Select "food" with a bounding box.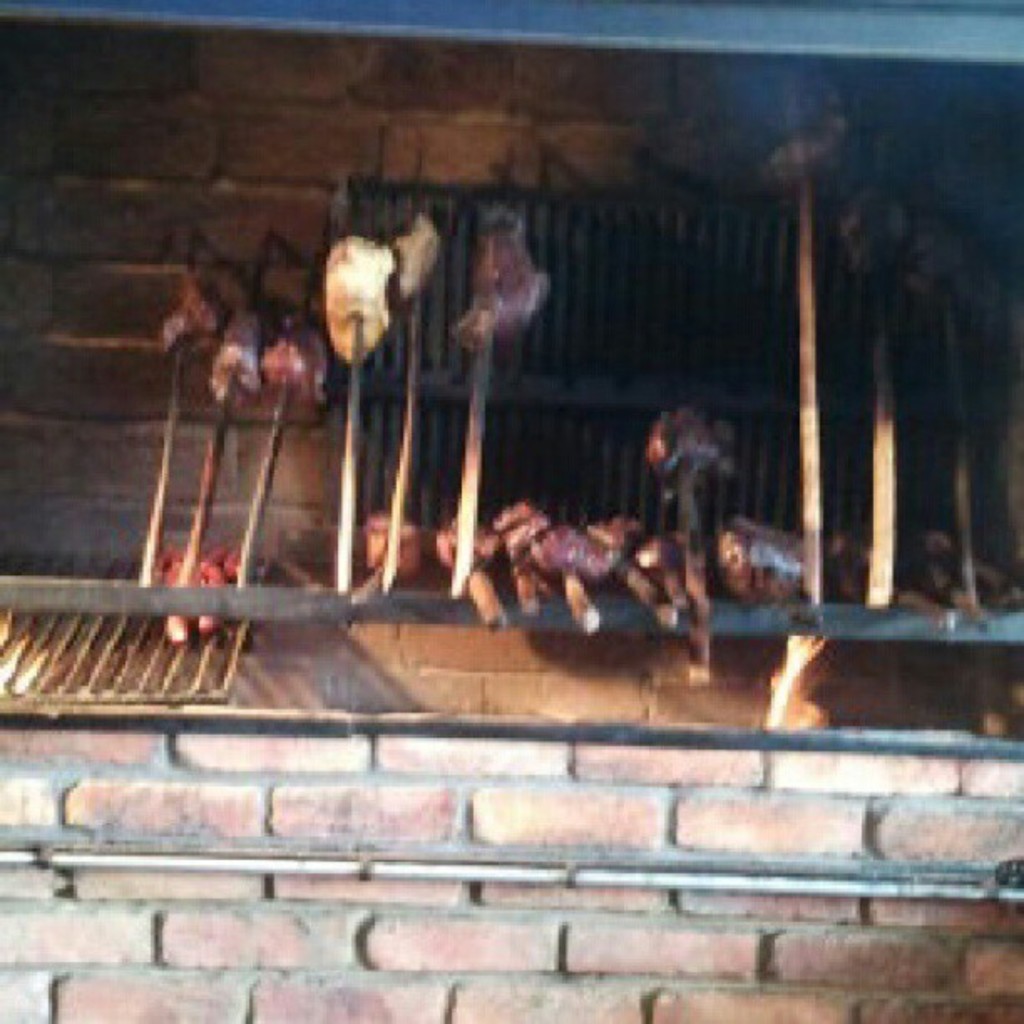
(left=271, top=325, right=333, bottom=408).
